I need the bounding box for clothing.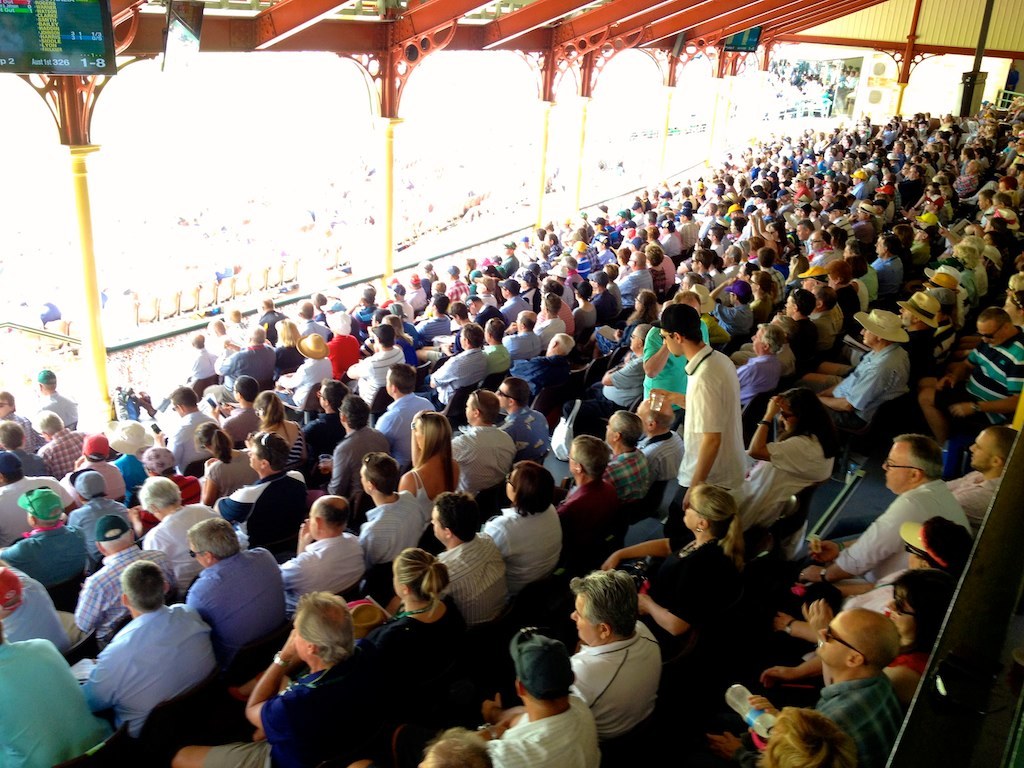
Here it is: (left=69, top=584, right=229, bottom=747).
